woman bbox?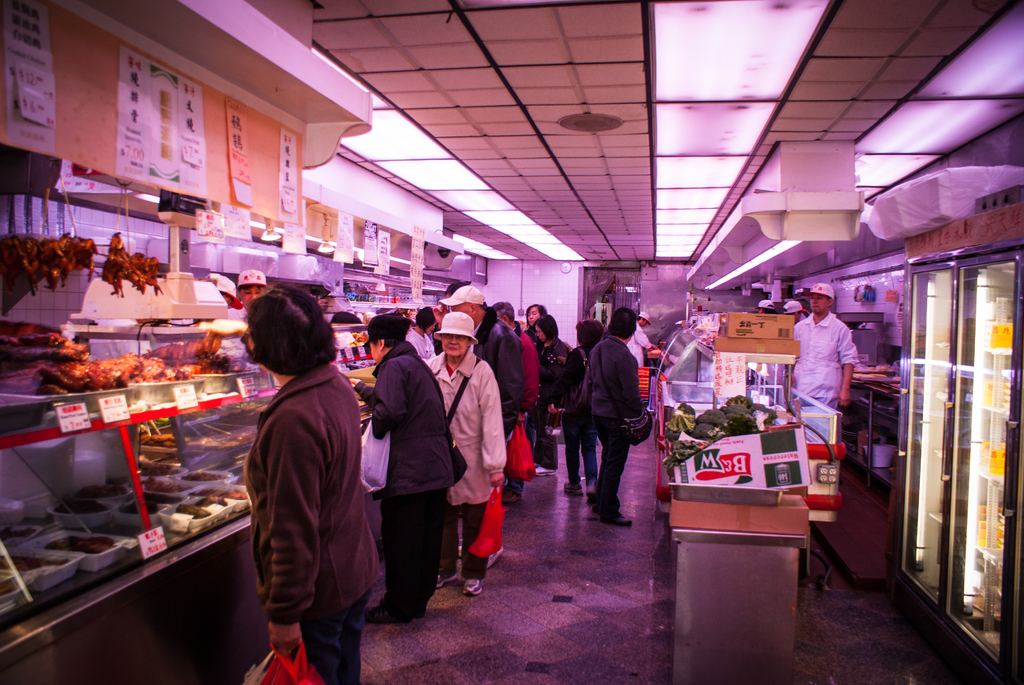
crop(422, 312, 509, 594)
